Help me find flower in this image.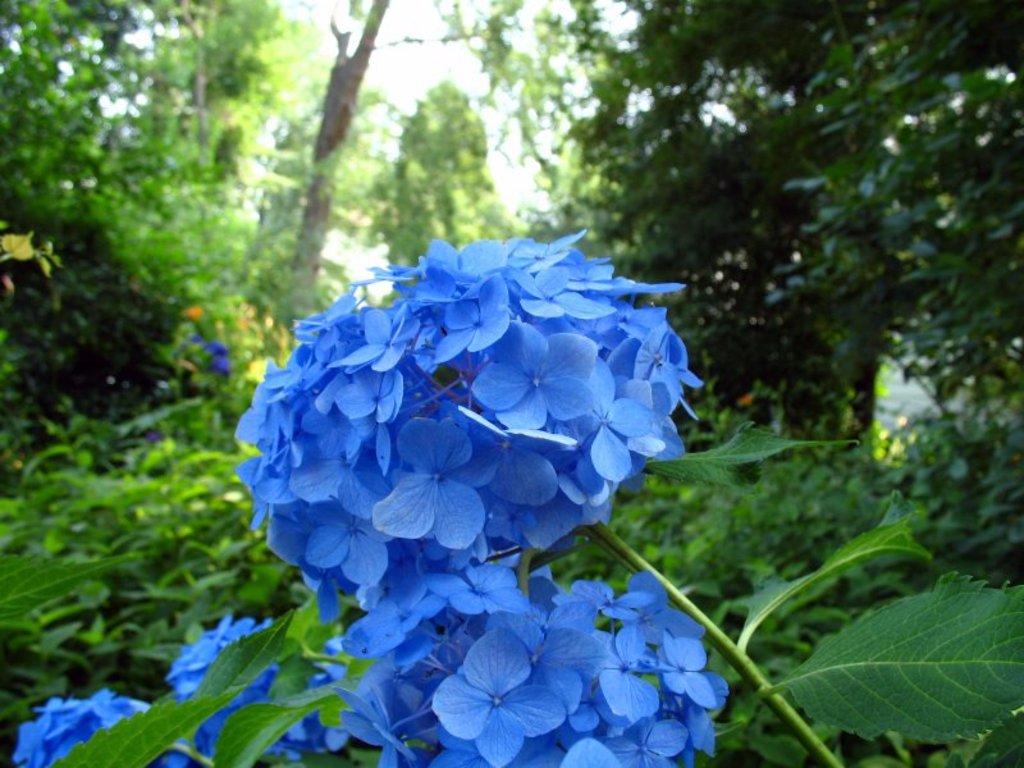
Found it: x1=201, y1=339, x2=232, y2=370.
